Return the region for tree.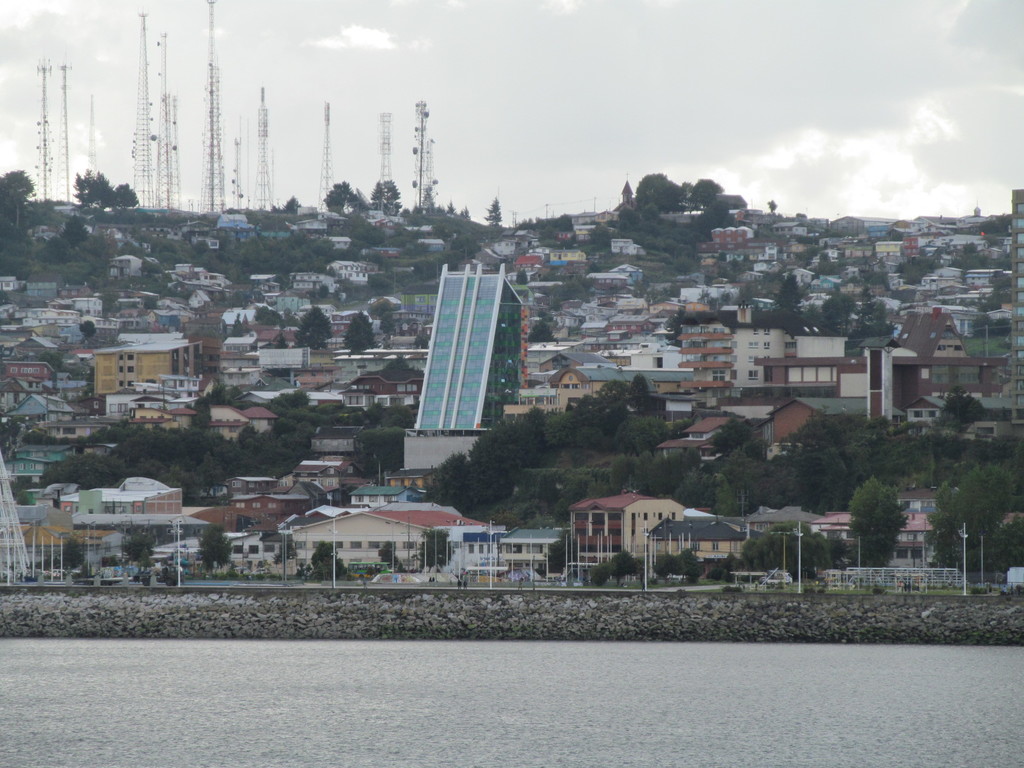
[848, 480, 908, 573].
